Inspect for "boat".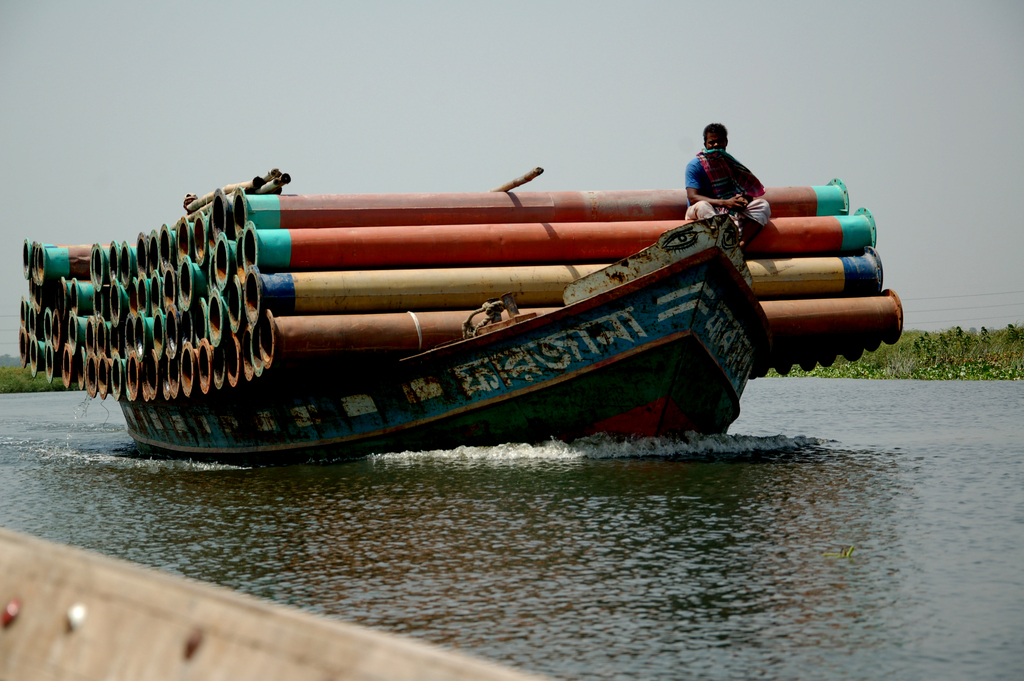
Inspection: box(114, 214, 771, 468).
